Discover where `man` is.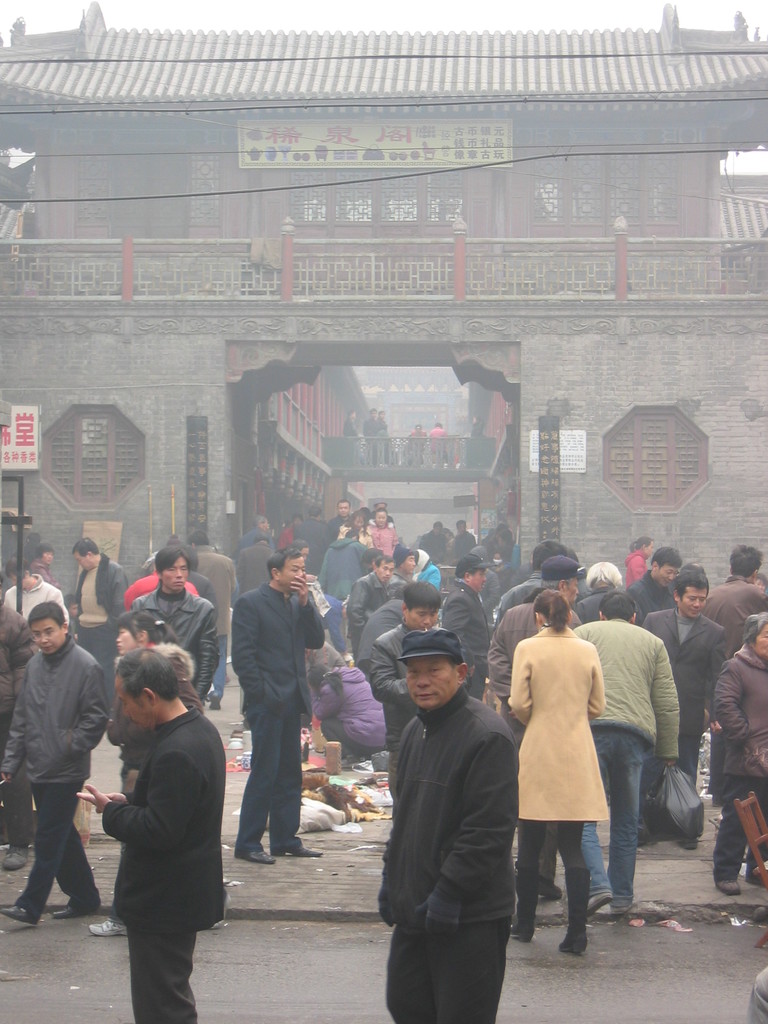
Discovered at bbox(35, 537, 68, 599).
